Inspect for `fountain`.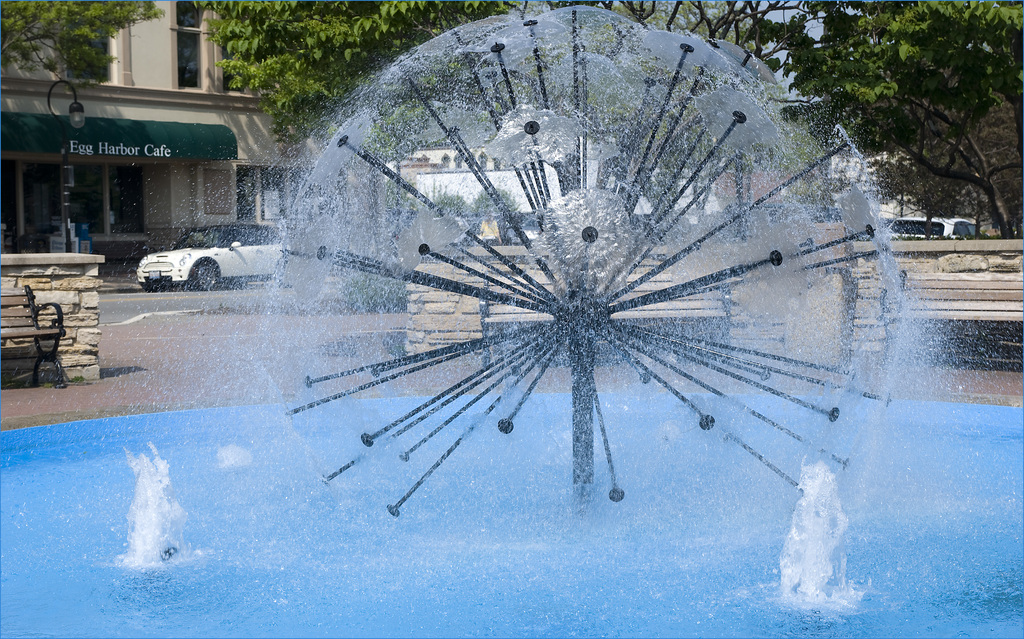
Inspection: bbox=(0, 0, 1023, 638).
